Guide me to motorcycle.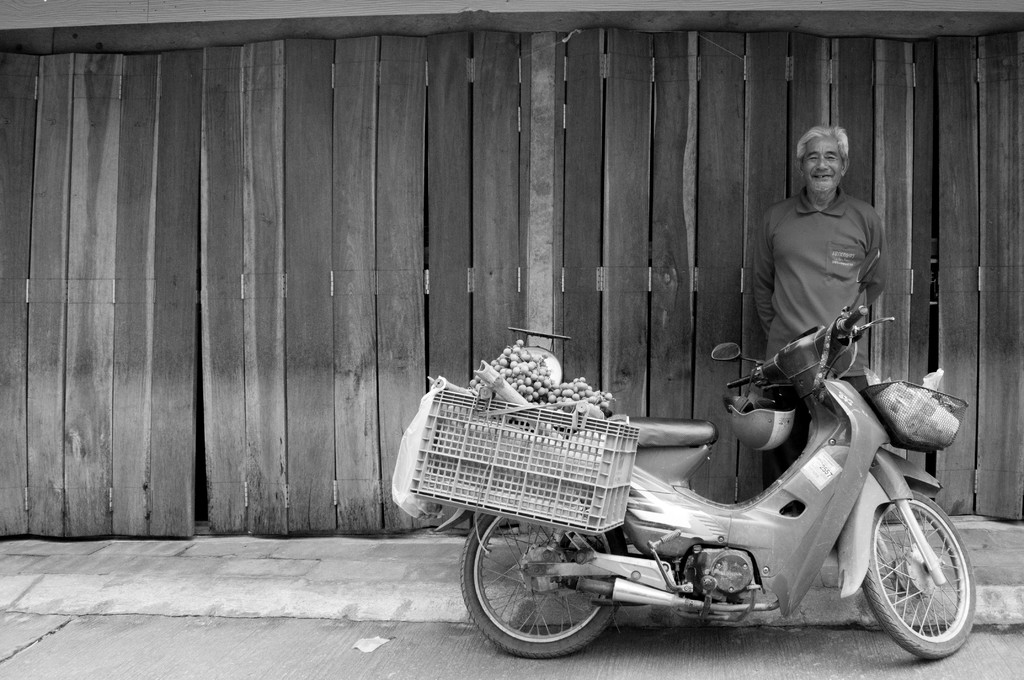
Guidance: {"x1": 547, "y1": 257, "x2": 965, "y2": 660}.
